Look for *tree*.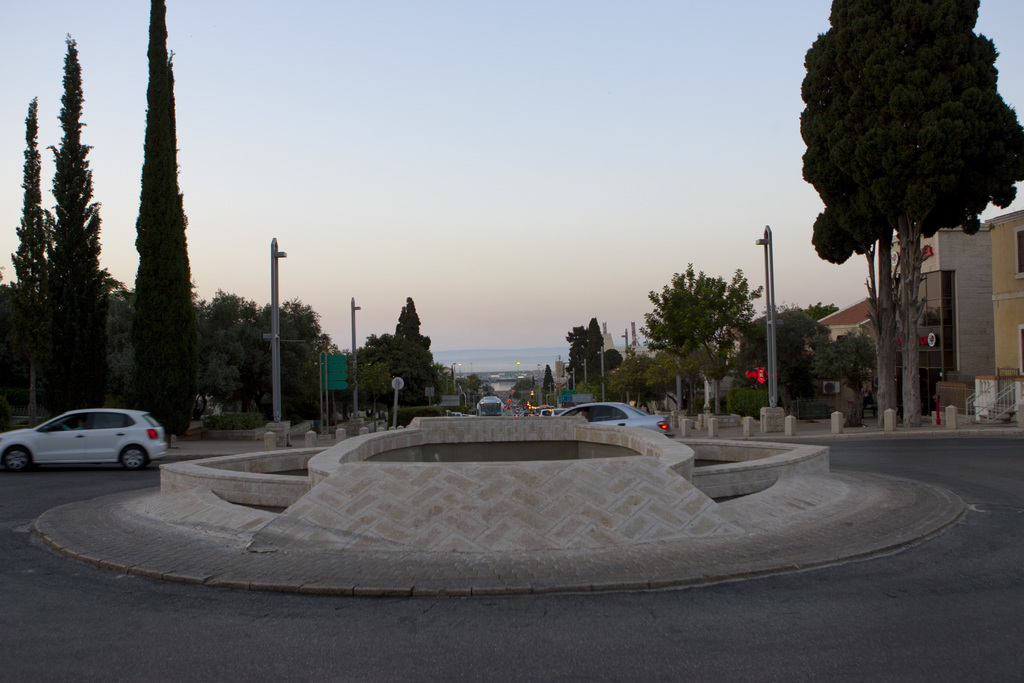
Found: box=[132, 0, 200, 441].
